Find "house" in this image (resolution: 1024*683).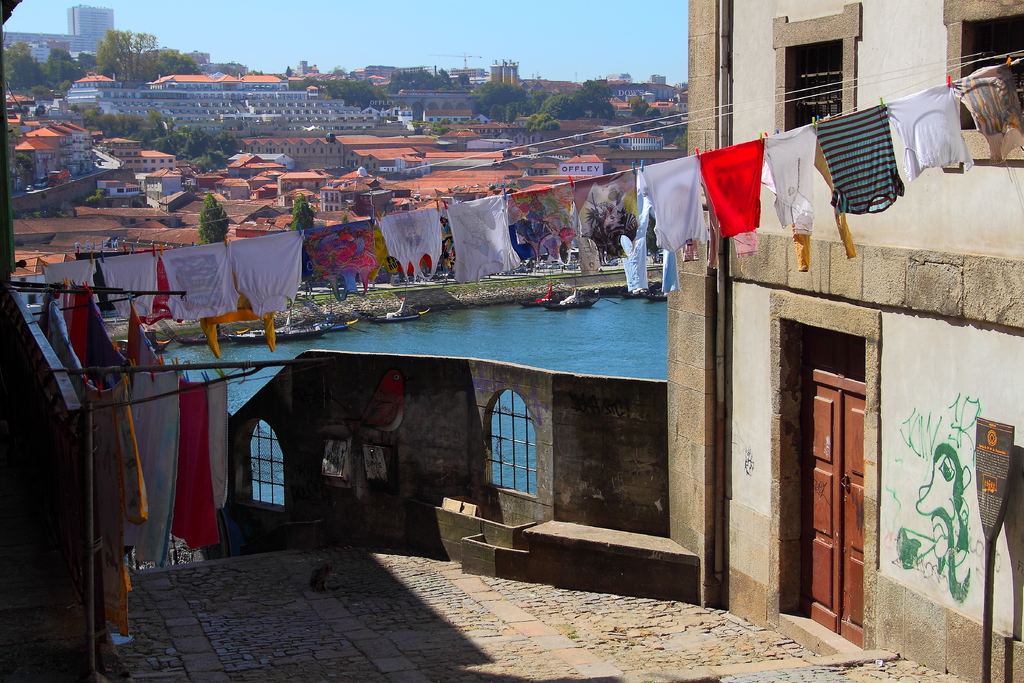
x1=285, y1=59, x2=321, y2=83.
